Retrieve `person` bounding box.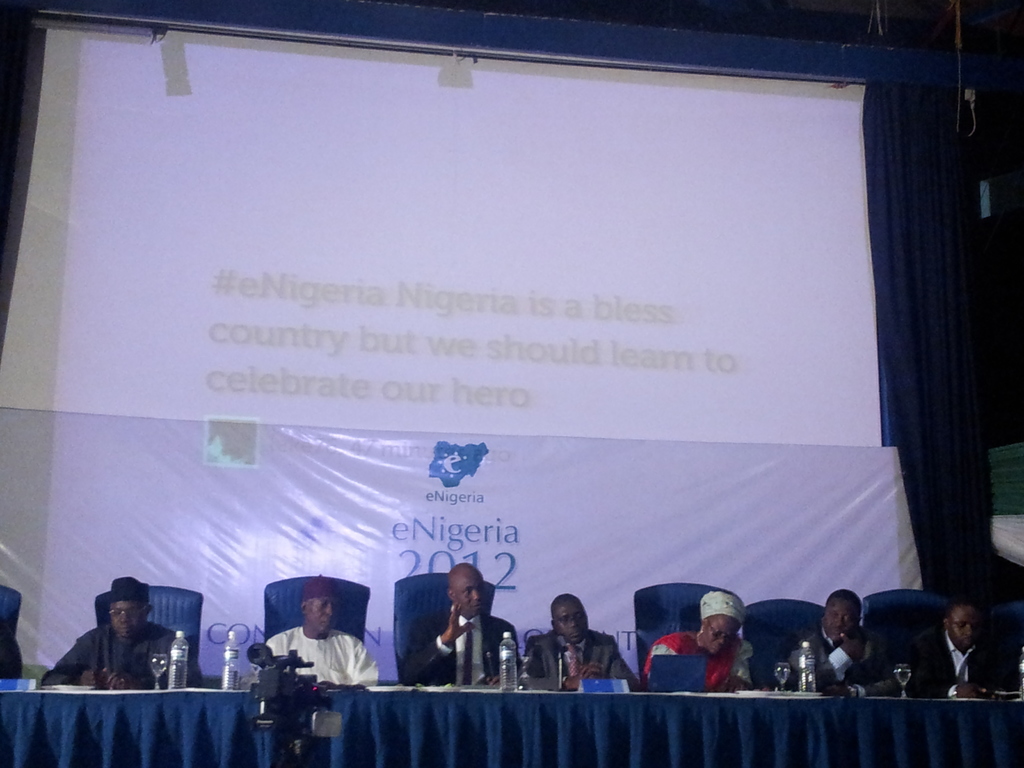
Bounding box: [x1=419, y1=578, x2=508, y2=702].
